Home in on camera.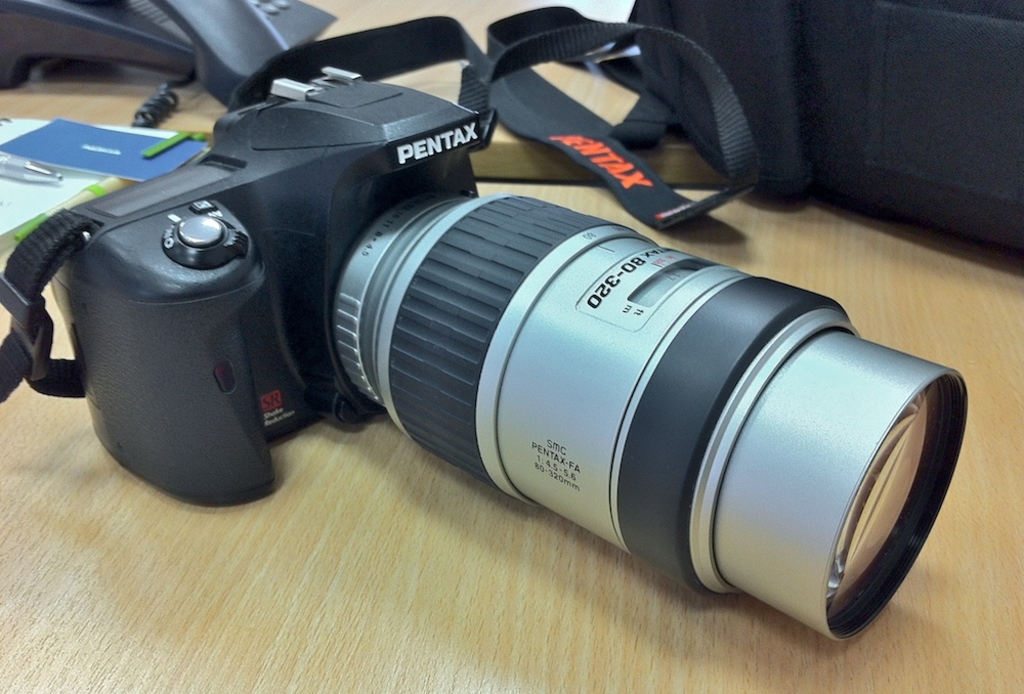
Homed in at locate(40, 31, 936, 613).
